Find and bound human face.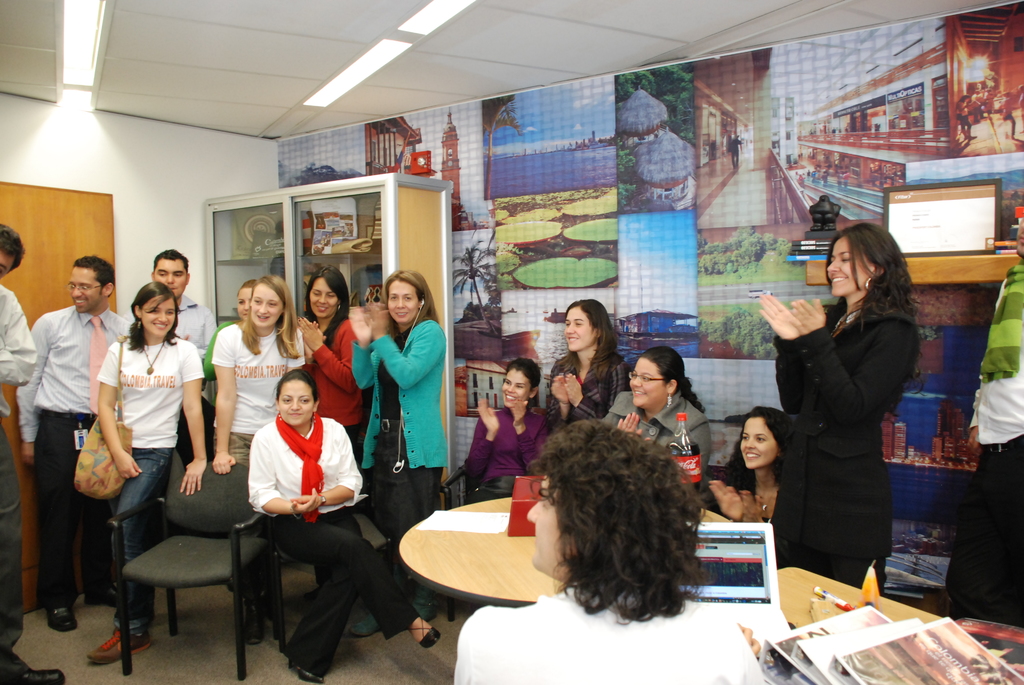
Bound: detection(278, 380, 312, 426).
